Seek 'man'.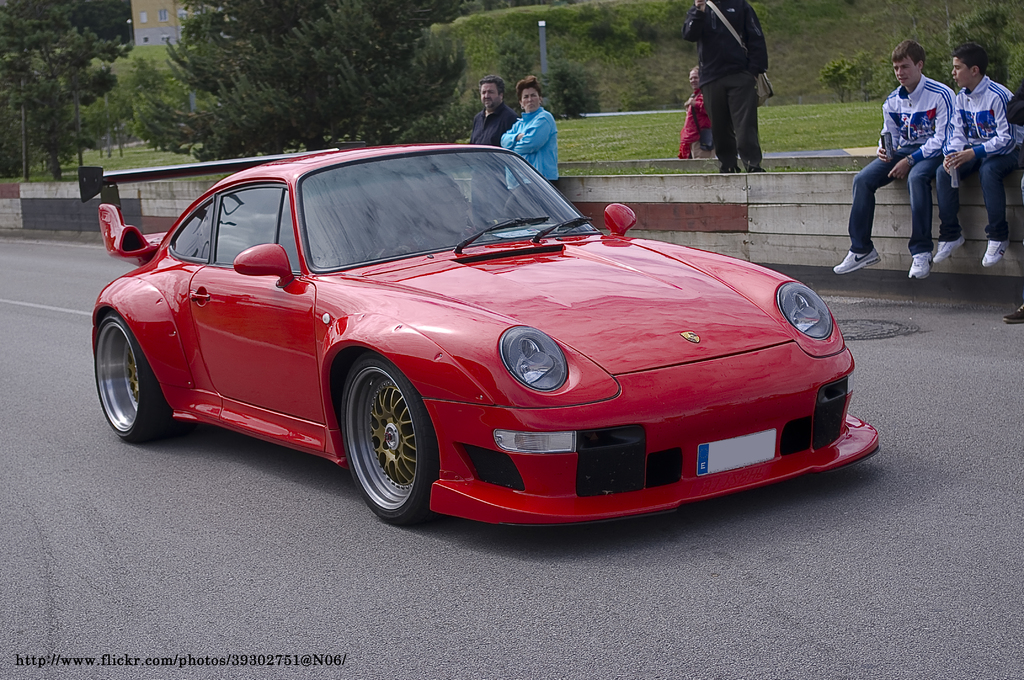
<region>829, 39, 957, 280</region>.
